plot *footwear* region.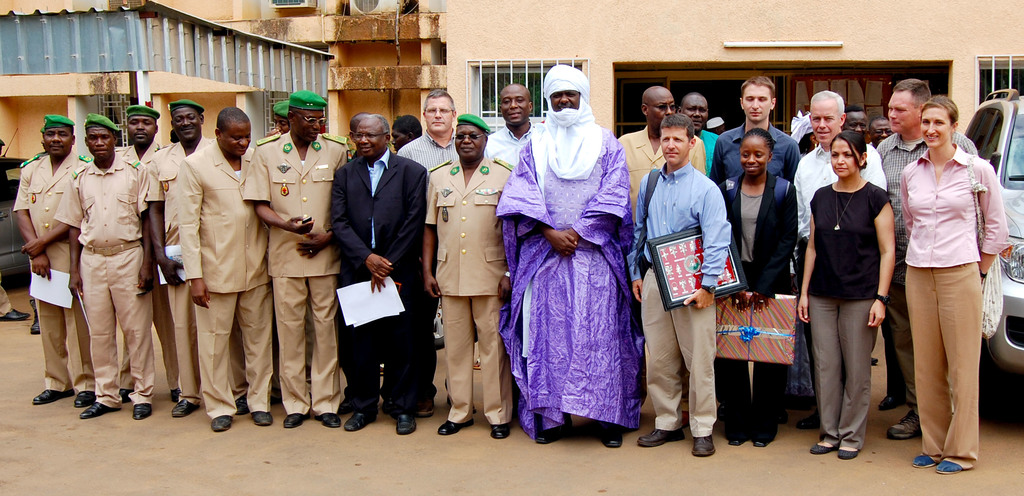
Plotted at left=729, top=434, right=744, bottom=445.
